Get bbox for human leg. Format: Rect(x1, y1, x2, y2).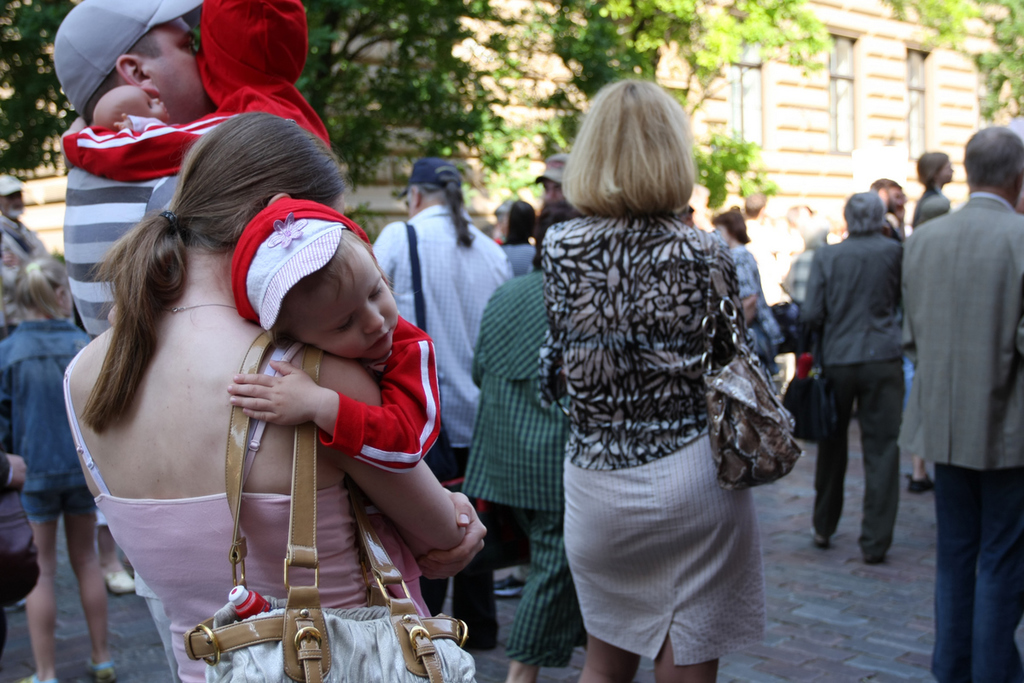
Rect(99, 524, 135, 593).
